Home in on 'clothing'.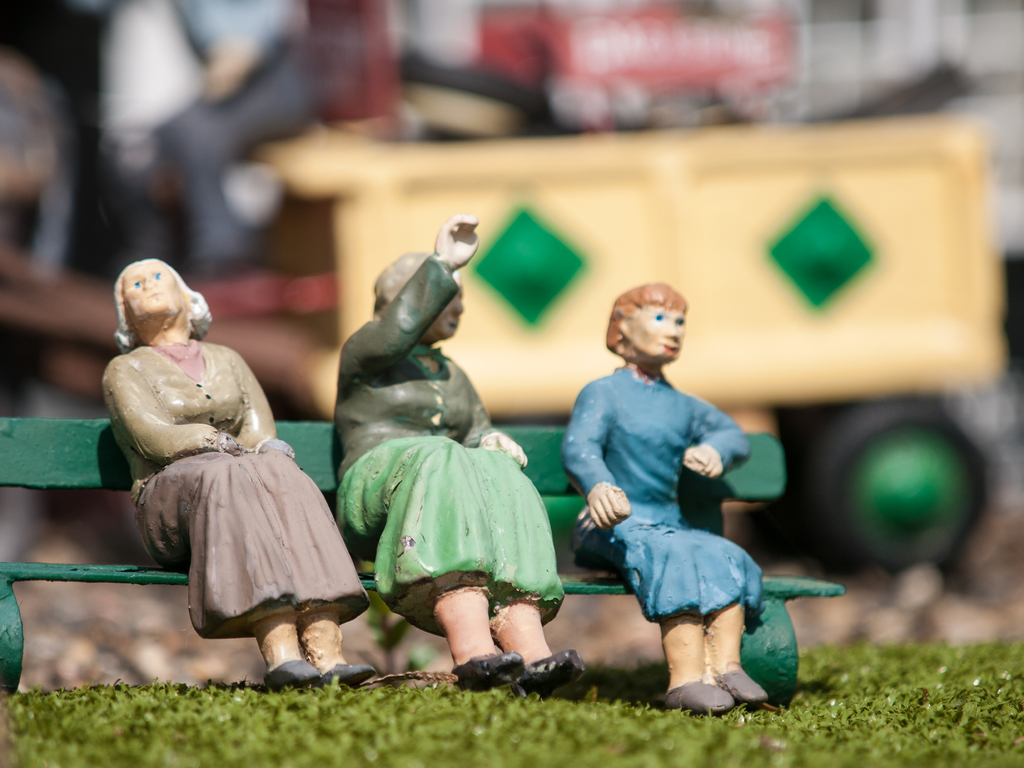
Homed in at <bbox>330, 249, 566, 638</bbox>.
